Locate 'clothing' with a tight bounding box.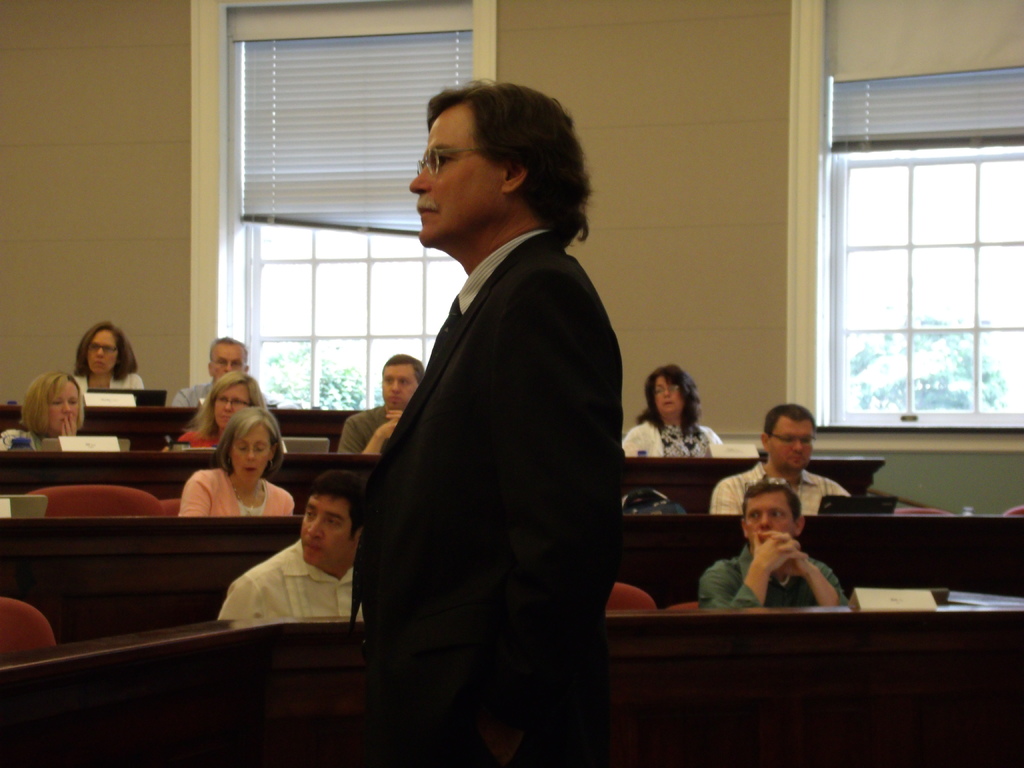
342, 402, 396, 463.
